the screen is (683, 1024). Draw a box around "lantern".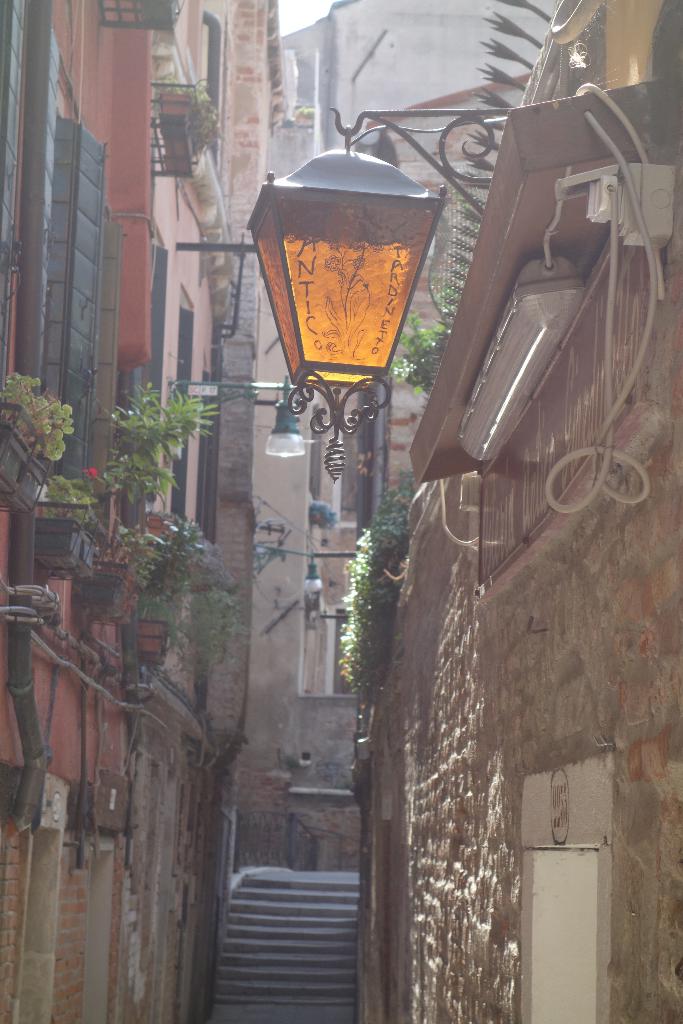
Rect(244, 118, 447, 477).
